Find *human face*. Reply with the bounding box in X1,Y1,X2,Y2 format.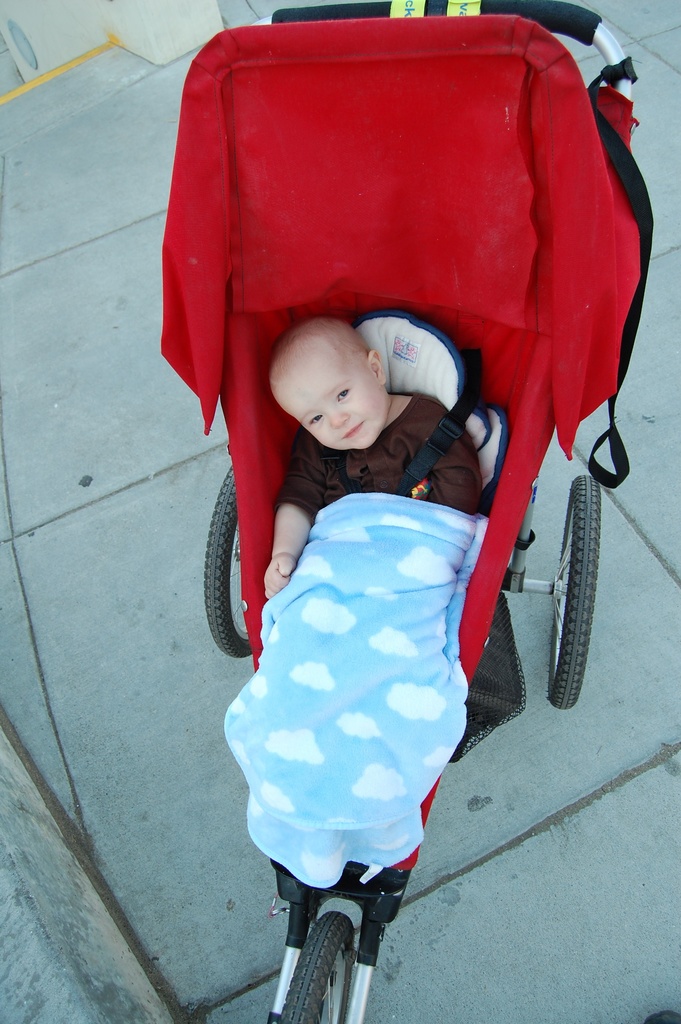
272,338,391,454.
